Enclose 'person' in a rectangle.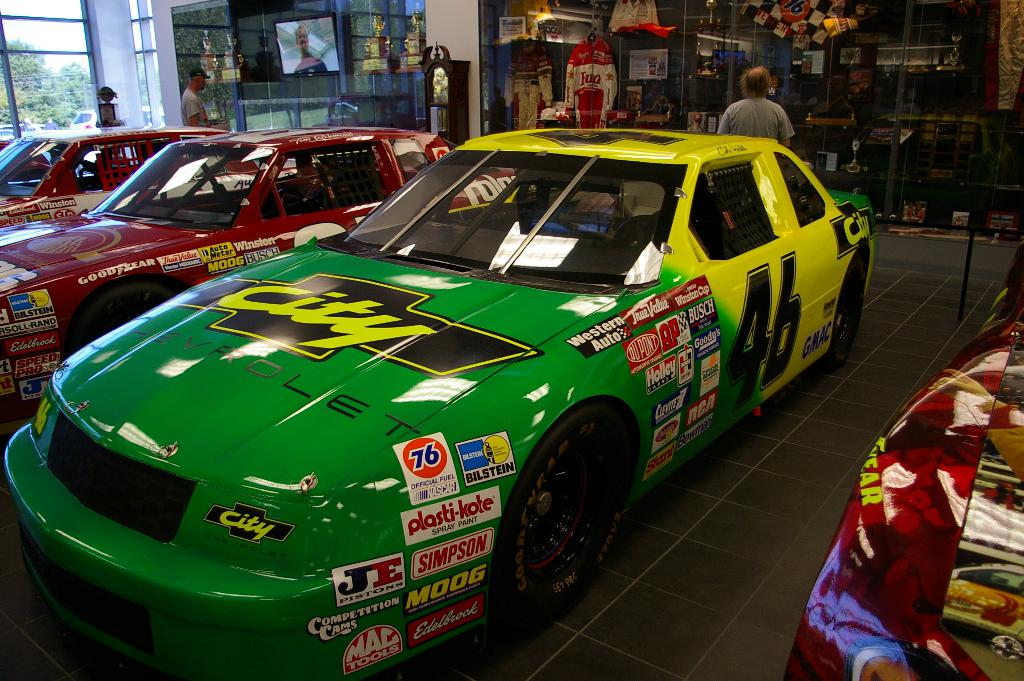
294/25/330/75.
